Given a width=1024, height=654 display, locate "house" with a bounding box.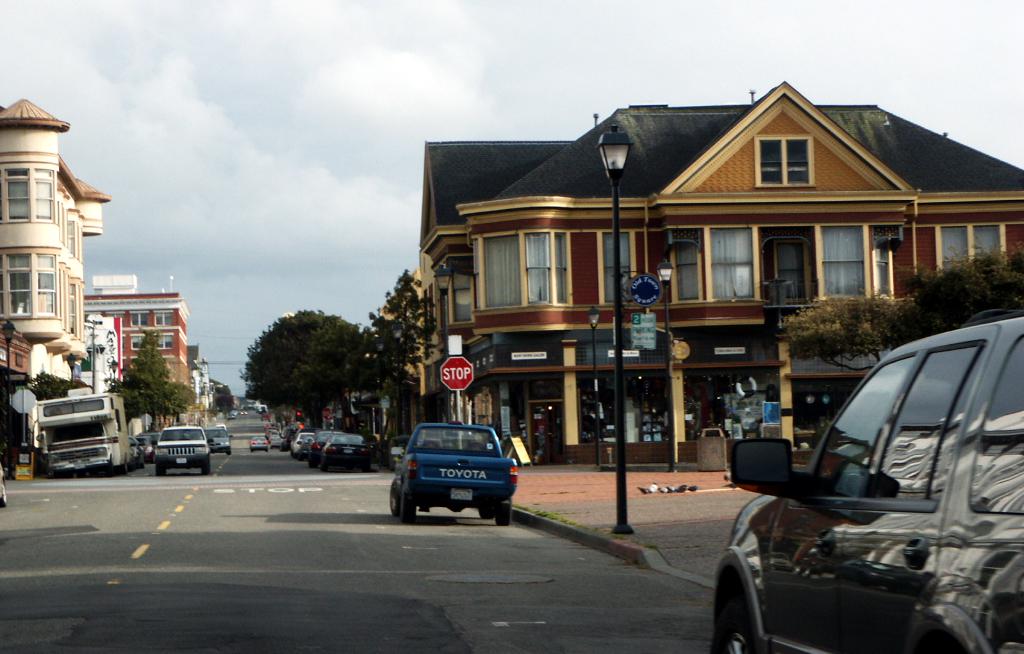
Located: (0, 95, 110, 403).
